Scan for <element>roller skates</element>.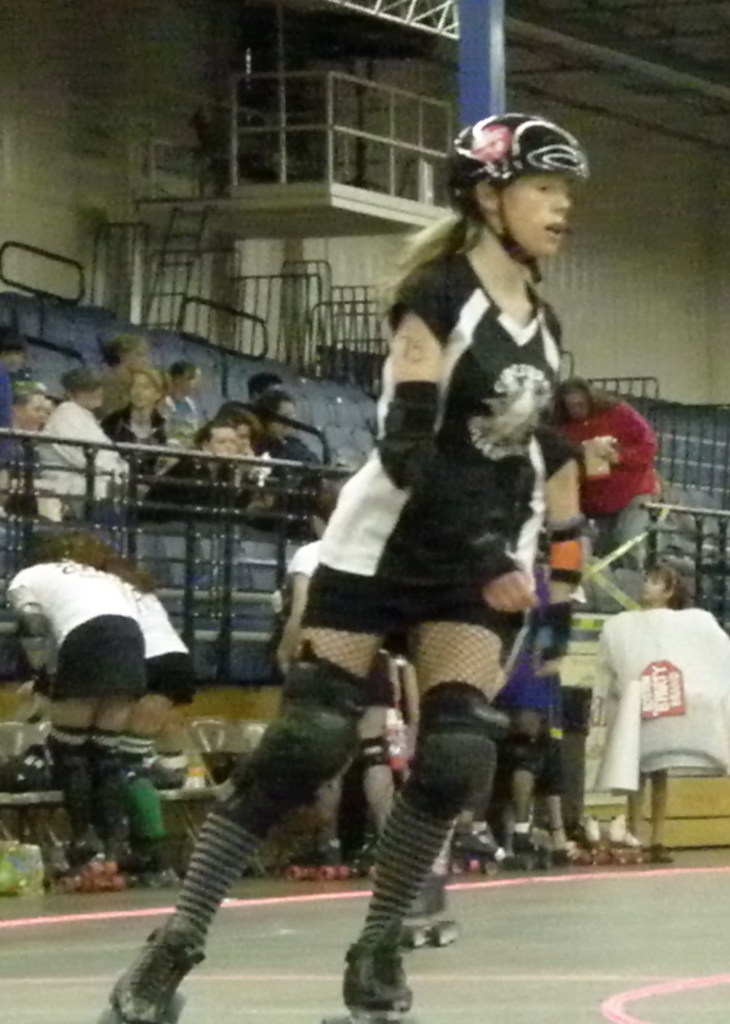
Scan result: box=[403, 870, 462, 952].
